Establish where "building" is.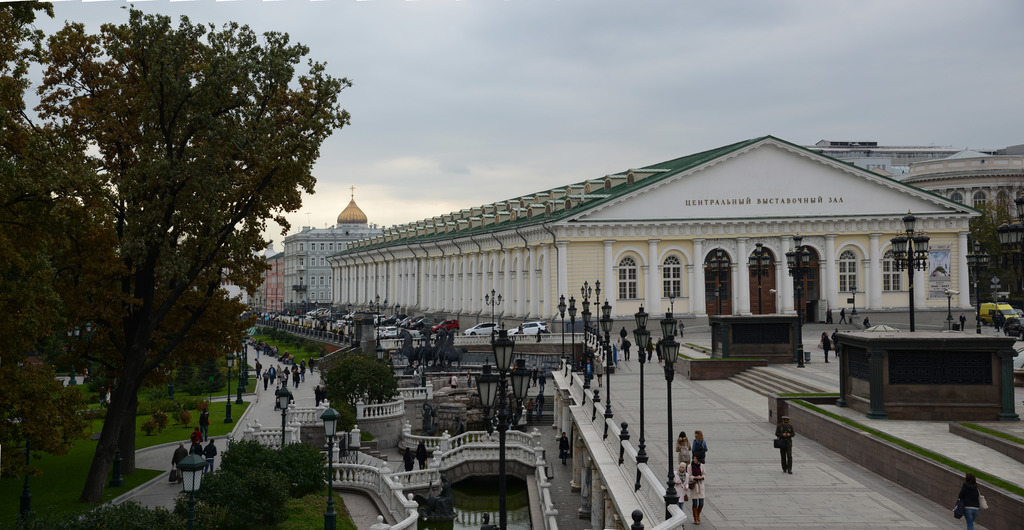
Established at bbox=(253, 256, 284, 313).
